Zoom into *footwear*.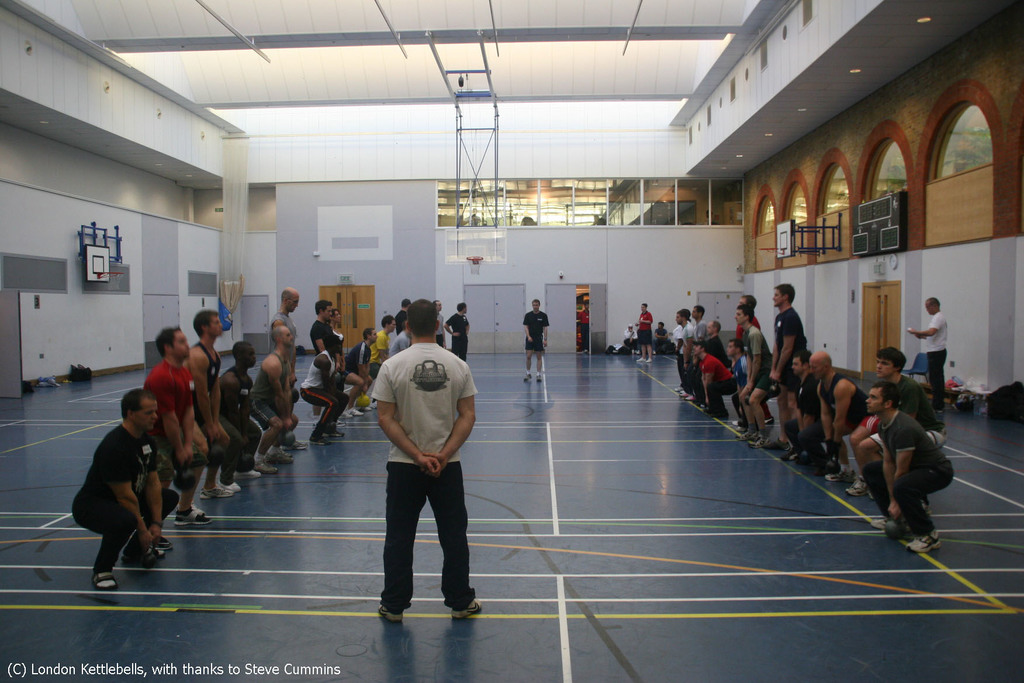
Zoom target: x1=255, y1=457, x2=281, y2=473.
